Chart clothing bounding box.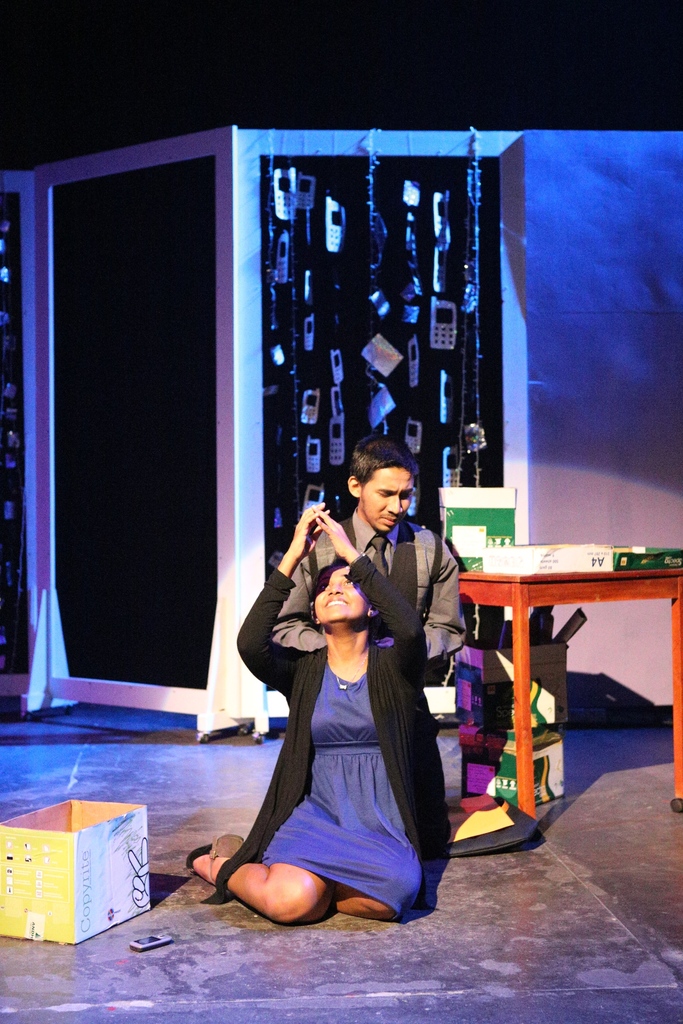
Charted: left=205, top=557, right=478, bottom=921.
